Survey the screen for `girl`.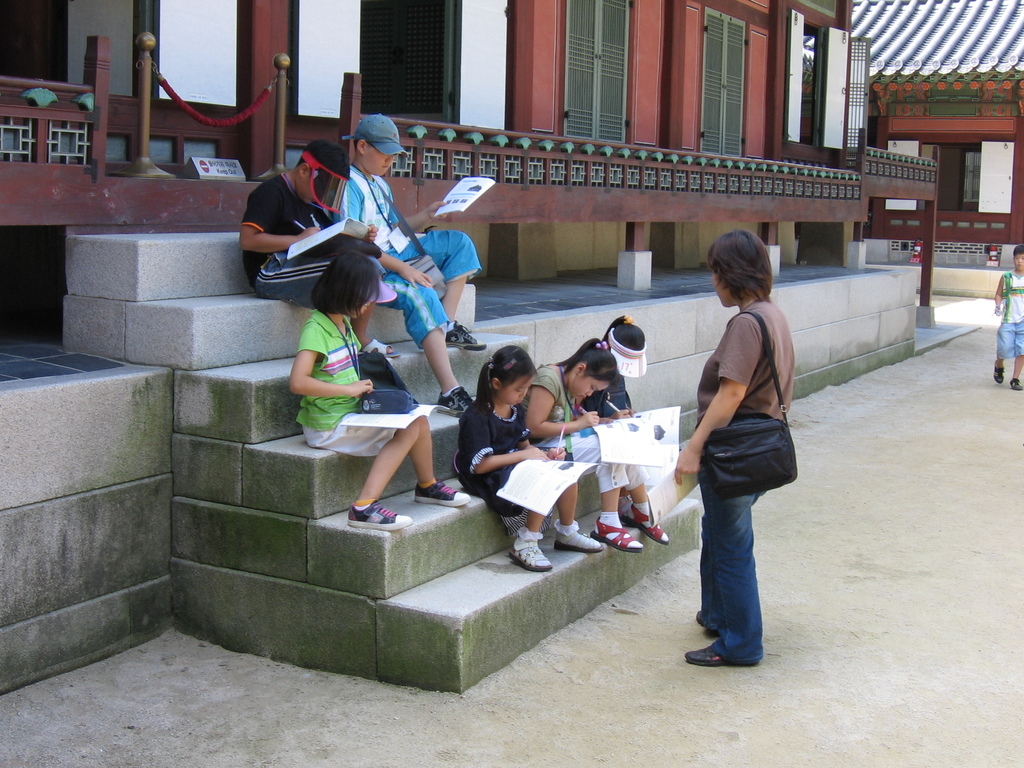
Survey found: <region>520, 333, 668, 553</region>.
